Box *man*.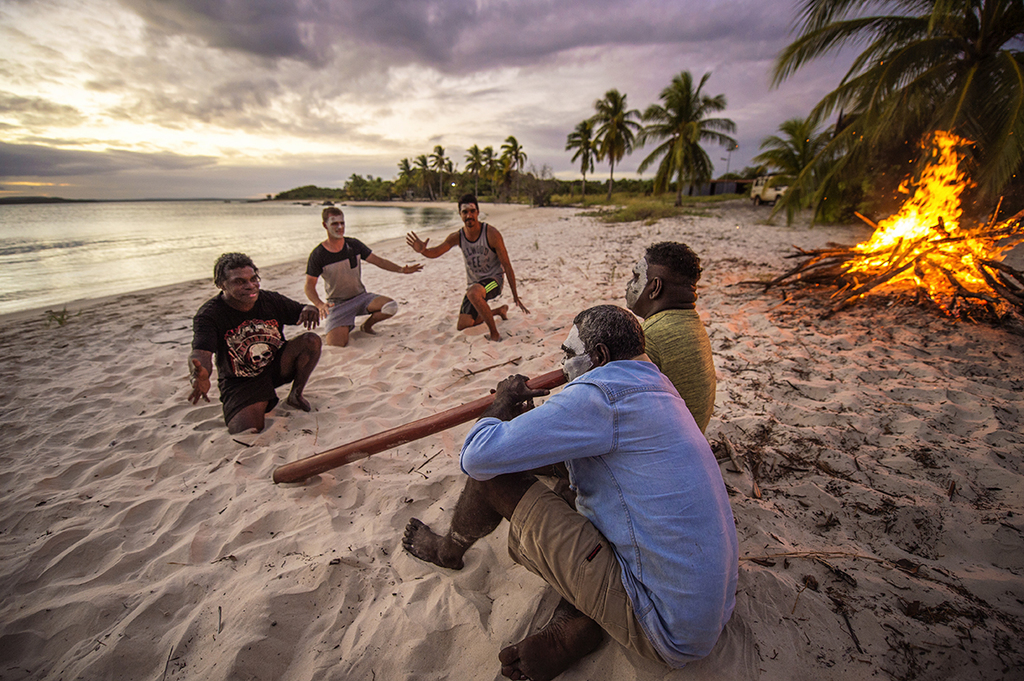
397:296:744:678.
